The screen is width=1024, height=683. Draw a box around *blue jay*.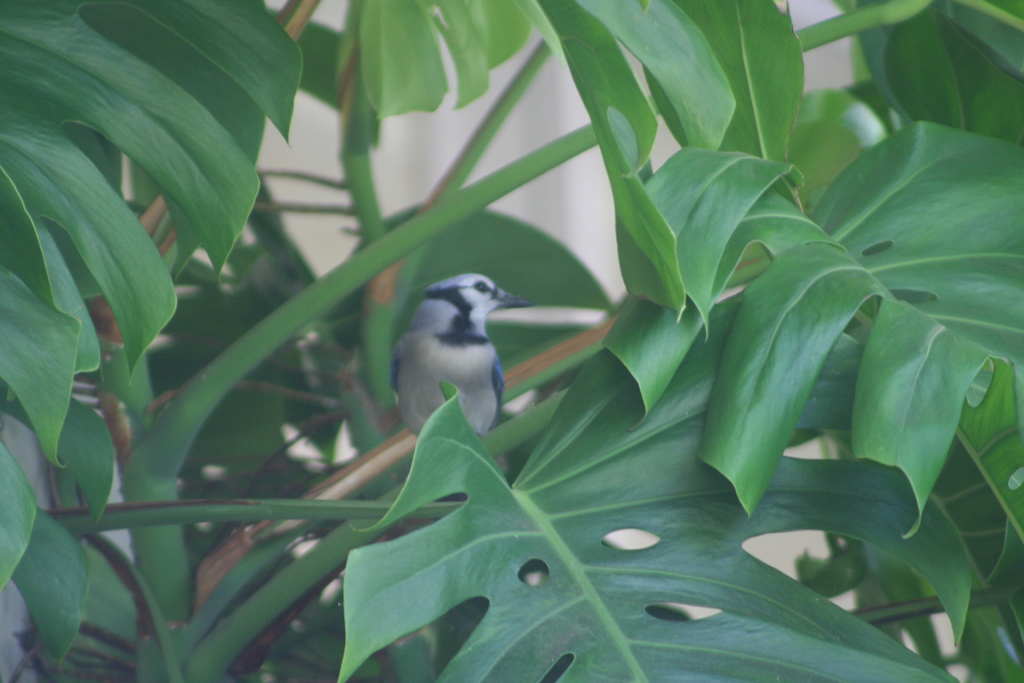
392, 268, 538, 438.
